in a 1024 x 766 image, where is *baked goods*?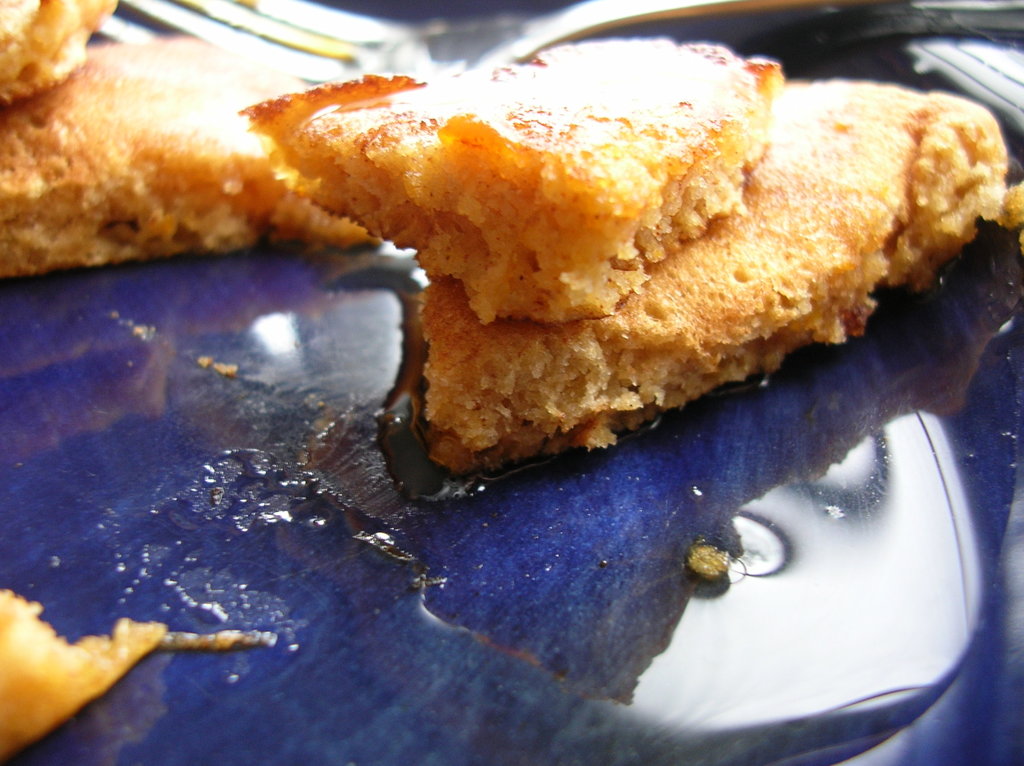
BBox(238, 26, 780, 325).
